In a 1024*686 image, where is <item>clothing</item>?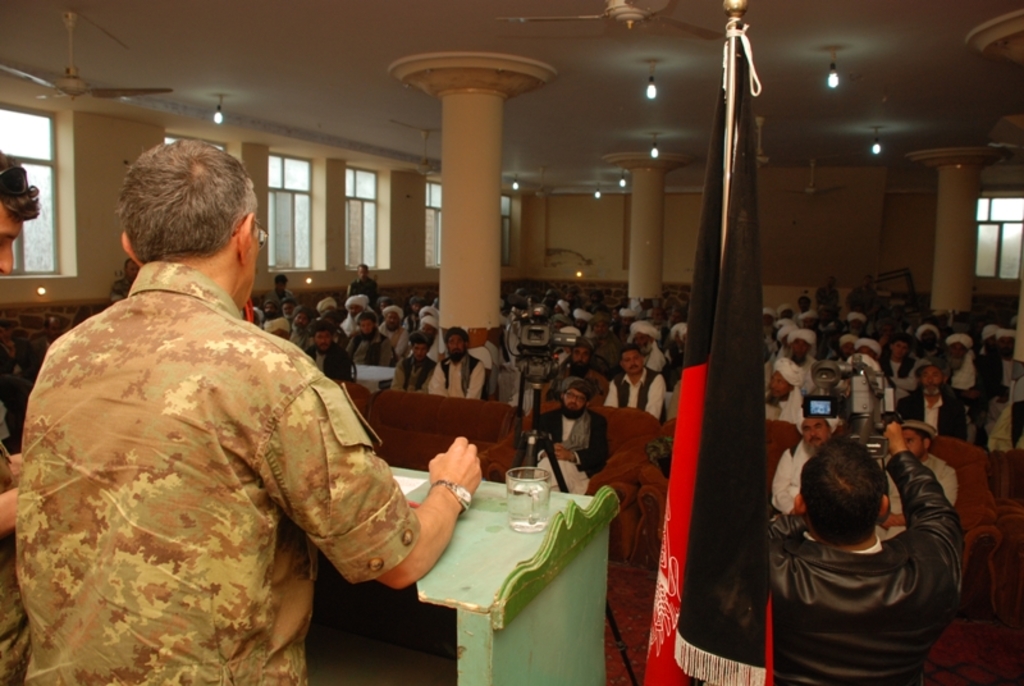
region(759, 384, 814, 427).
